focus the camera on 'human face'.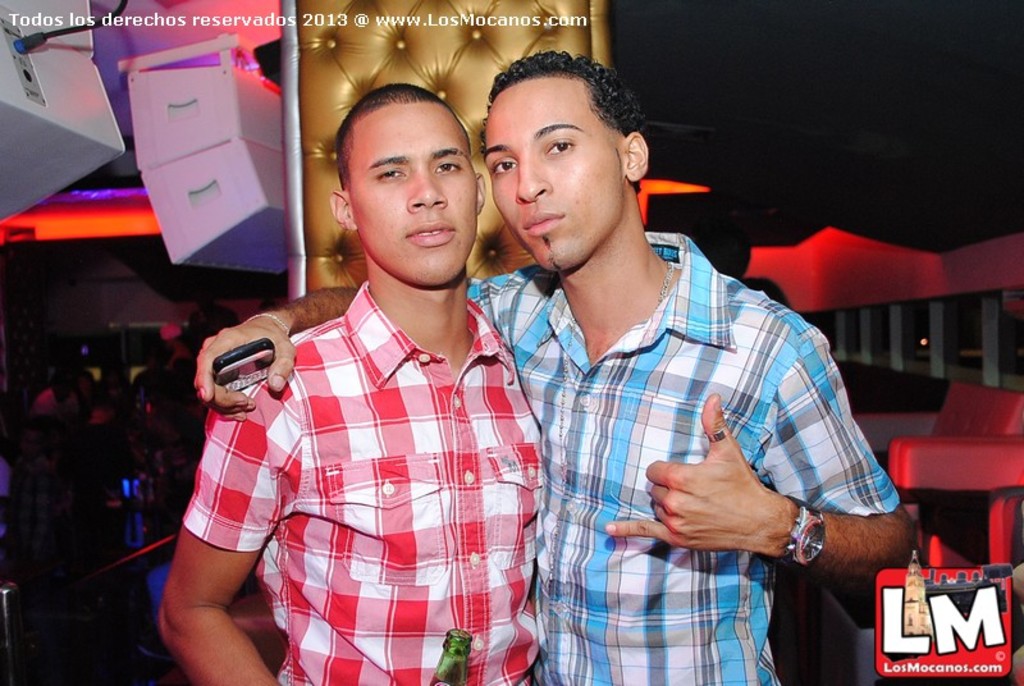
Focus region: 352,102,479,289.
